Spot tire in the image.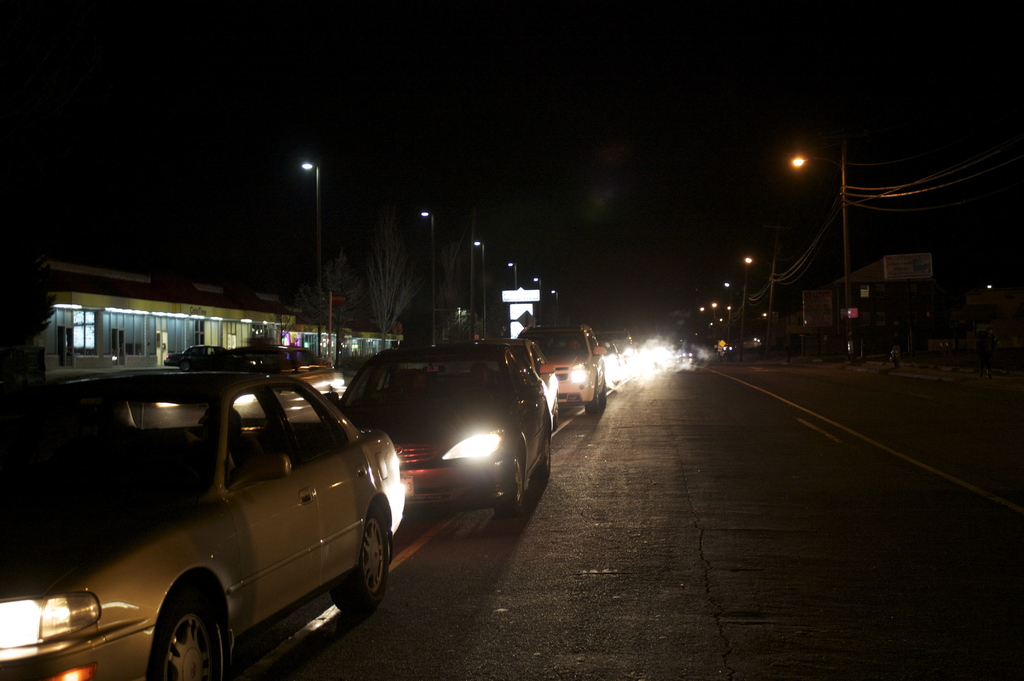
tire found at box(586, 382, 597, 414).
